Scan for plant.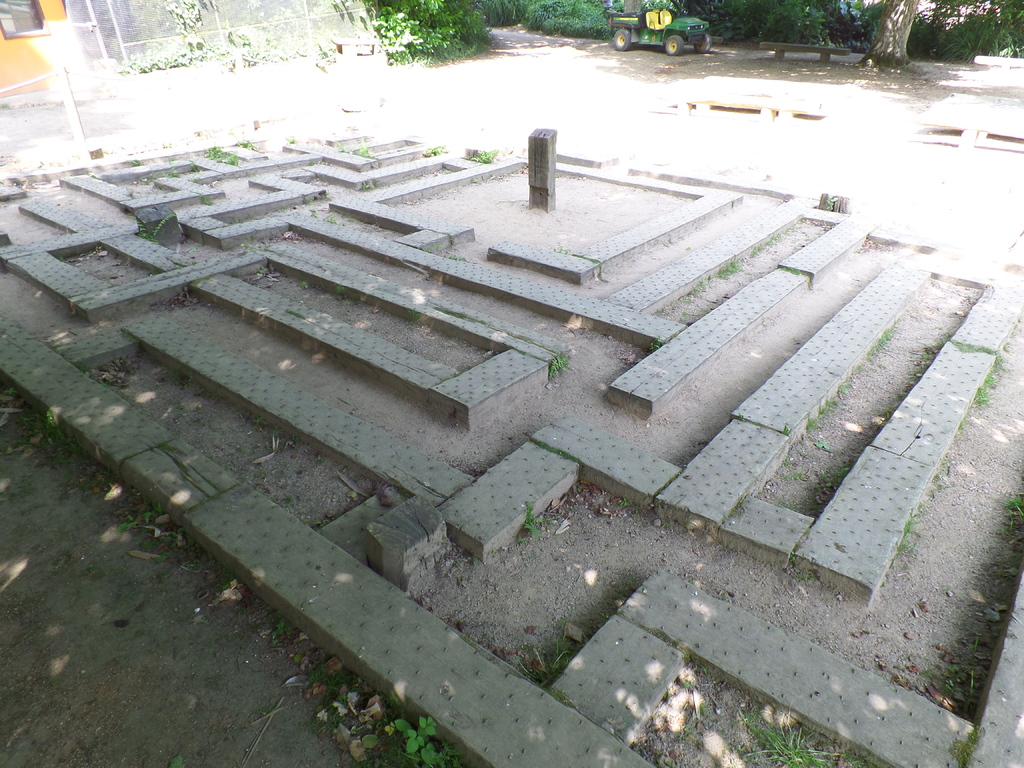
Scan result: BBox(422, 243, 444, 254).
